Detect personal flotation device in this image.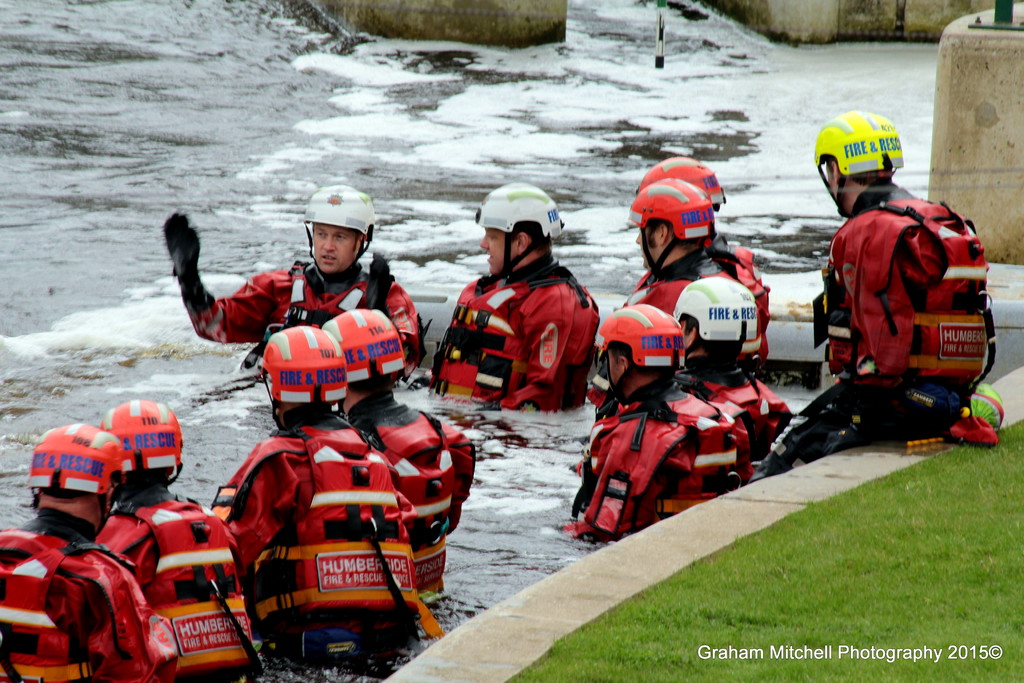
Detection: (822, 179, 994, 389).
